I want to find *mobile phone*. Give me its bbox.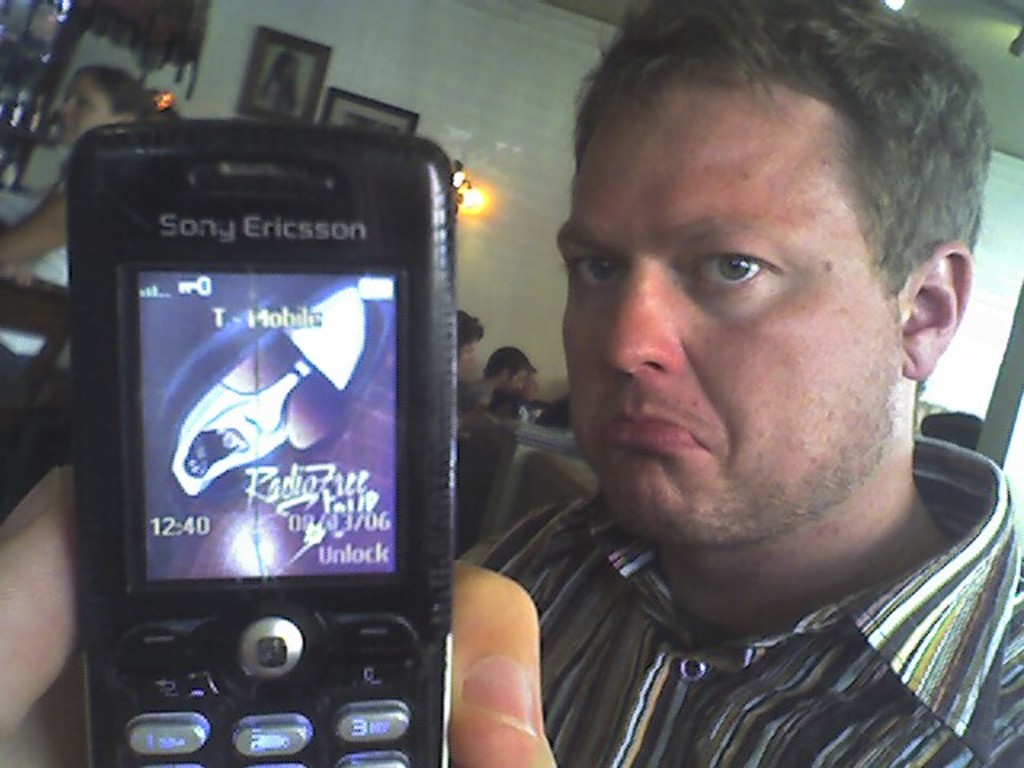
67/125/453/766.
